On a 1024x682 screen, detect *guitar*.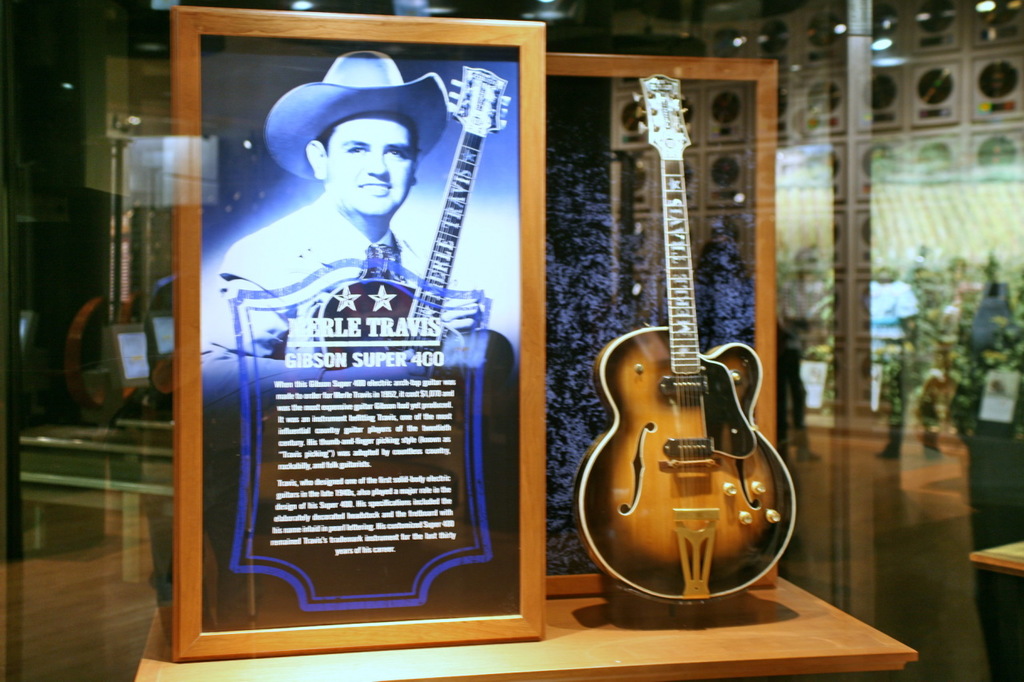
[x1=312, y1=64, x2=515, y2=345].
